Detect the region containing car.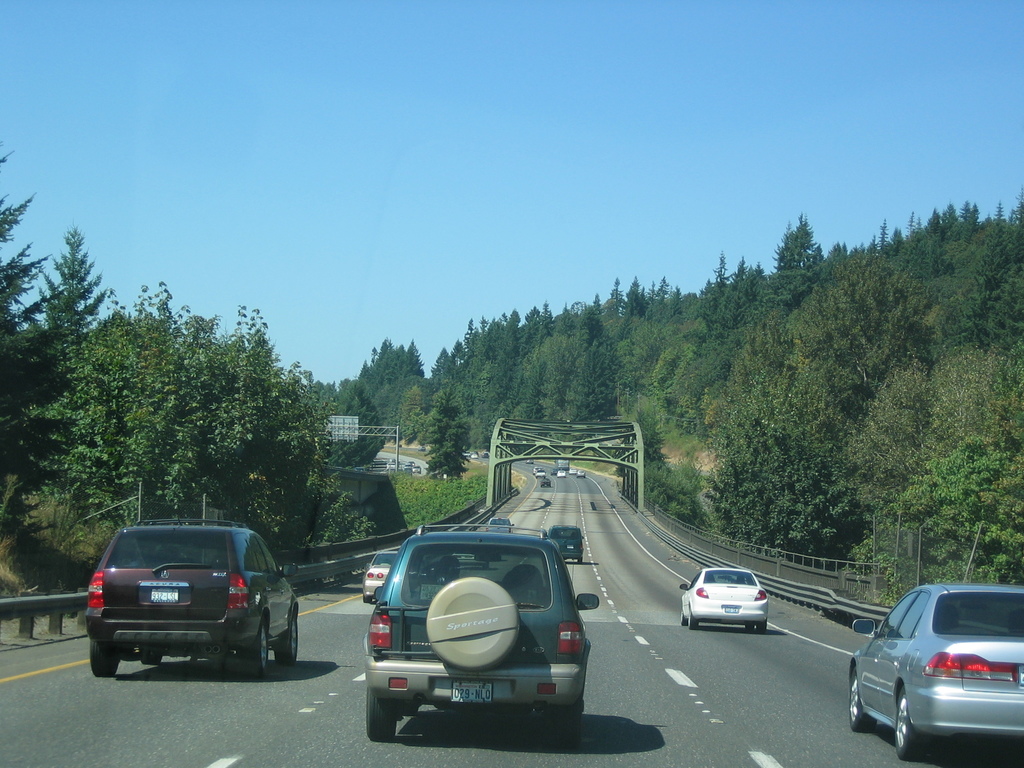
{"left": 570, "top": 468, "right": 574, "bottom": 475}.
